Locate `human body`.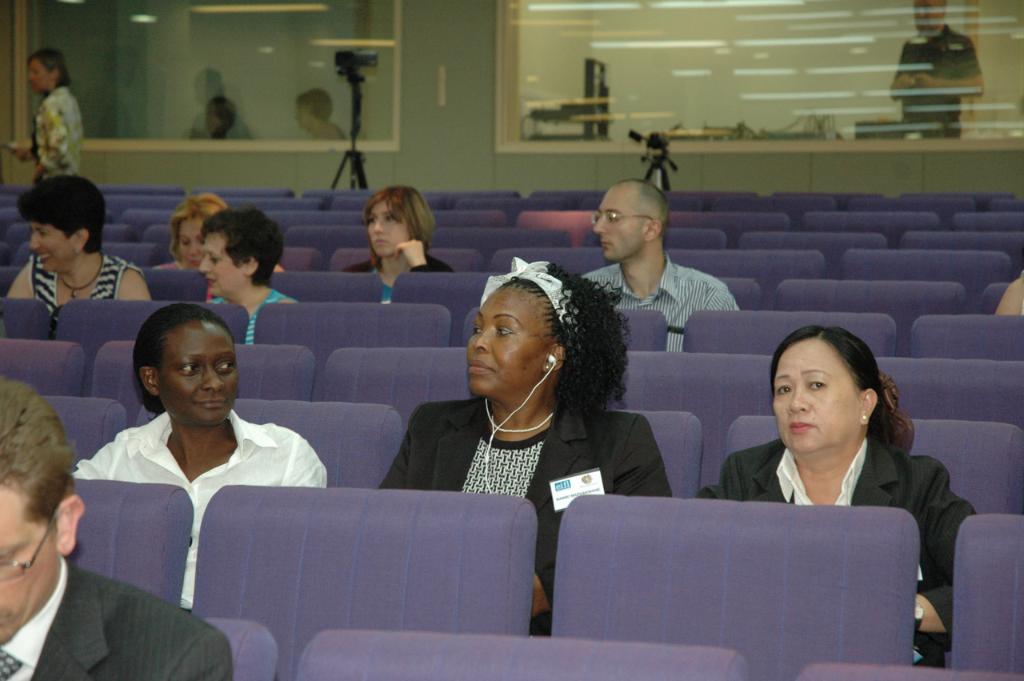
Bounding box: (697,431,989,660).
